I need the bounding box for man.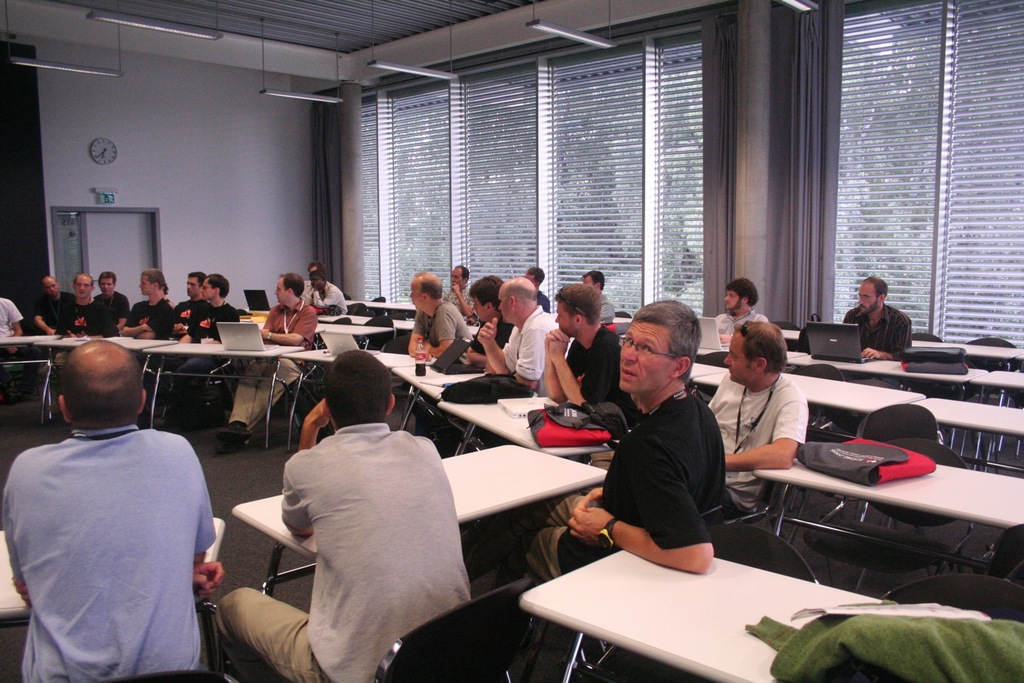
Here it is: pyautogui.locateOnScreen(212, 342, 478, 682).
